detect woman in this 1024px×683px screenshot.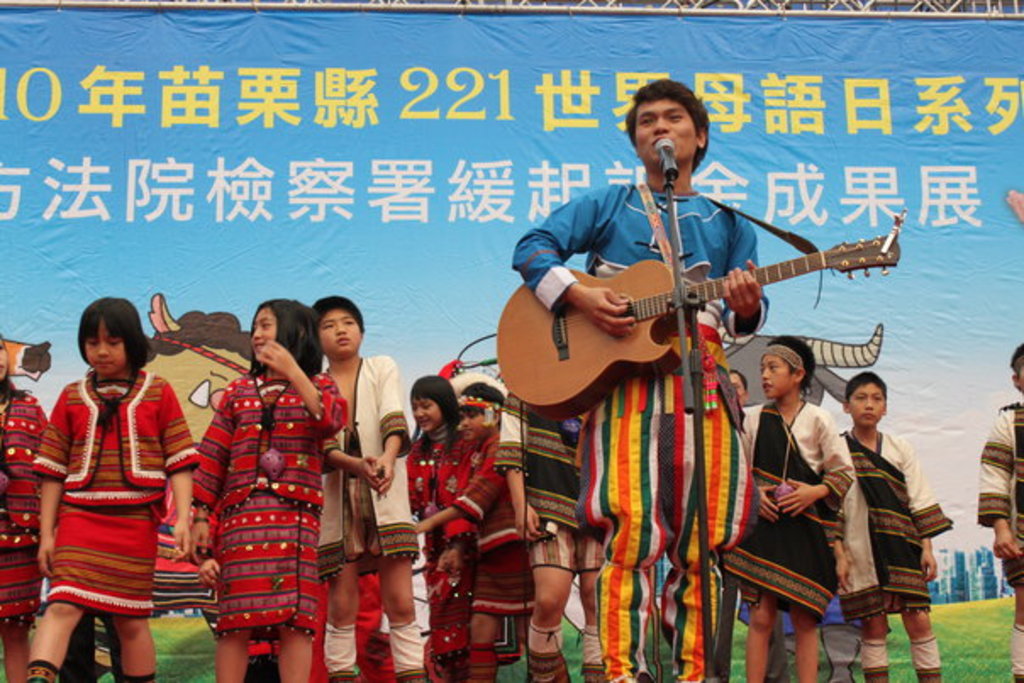
Detection: locate(810, 369, 929, 673).
